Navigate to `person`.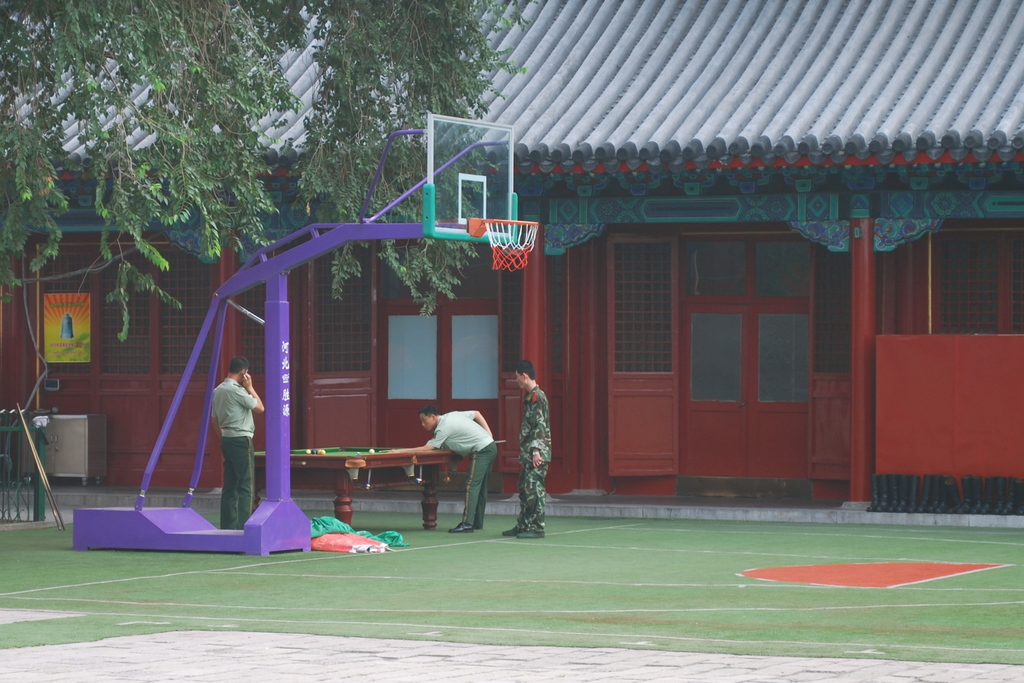
Navigation target: <region>418, 407, 498, 531</region>.
